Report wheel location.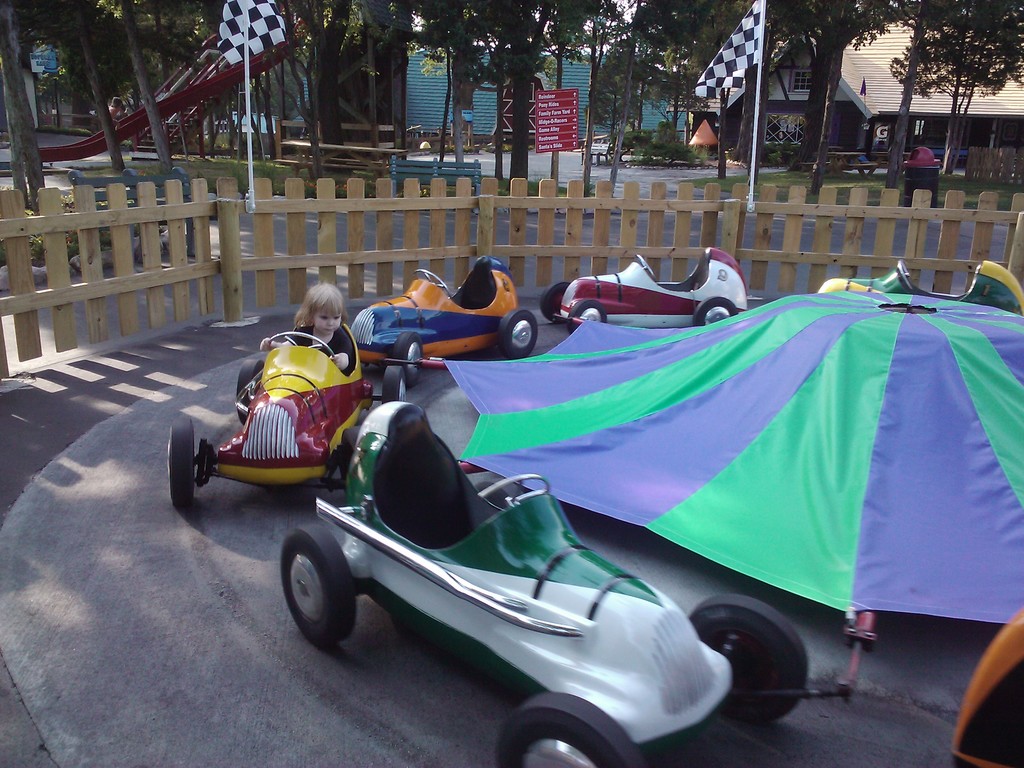
Report: [168, 417, 196, 506].
